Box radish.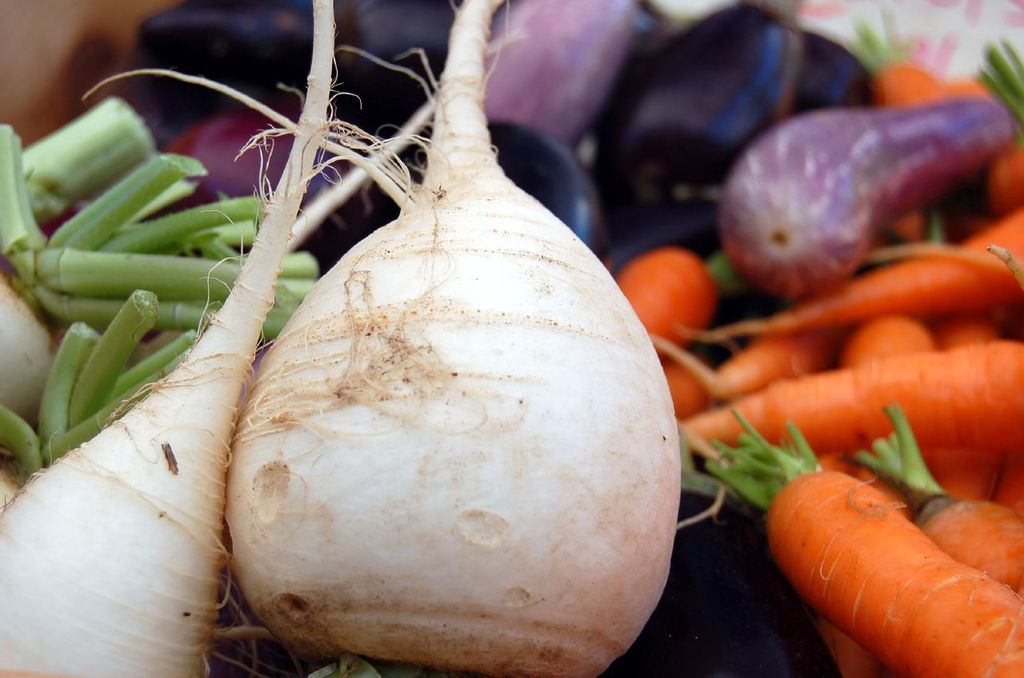
detection(0, 94, 314, 453).
